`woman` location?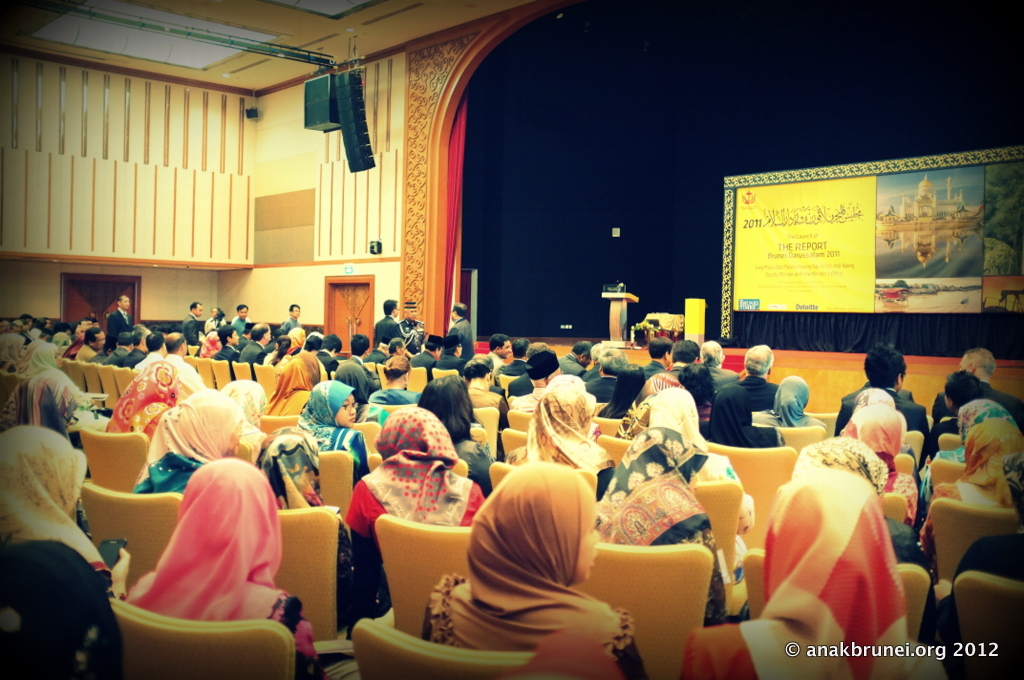
box=[0, 430, 126, 599]
